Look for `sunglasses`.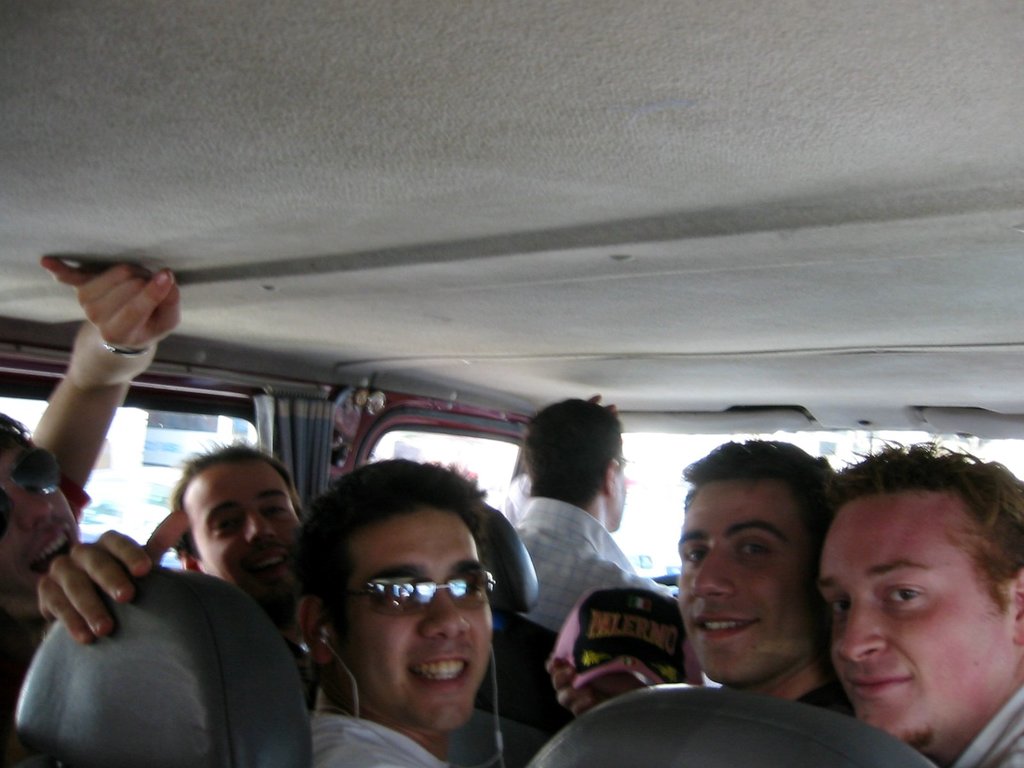
Found: bbox=[0, 450, 59, 538].
